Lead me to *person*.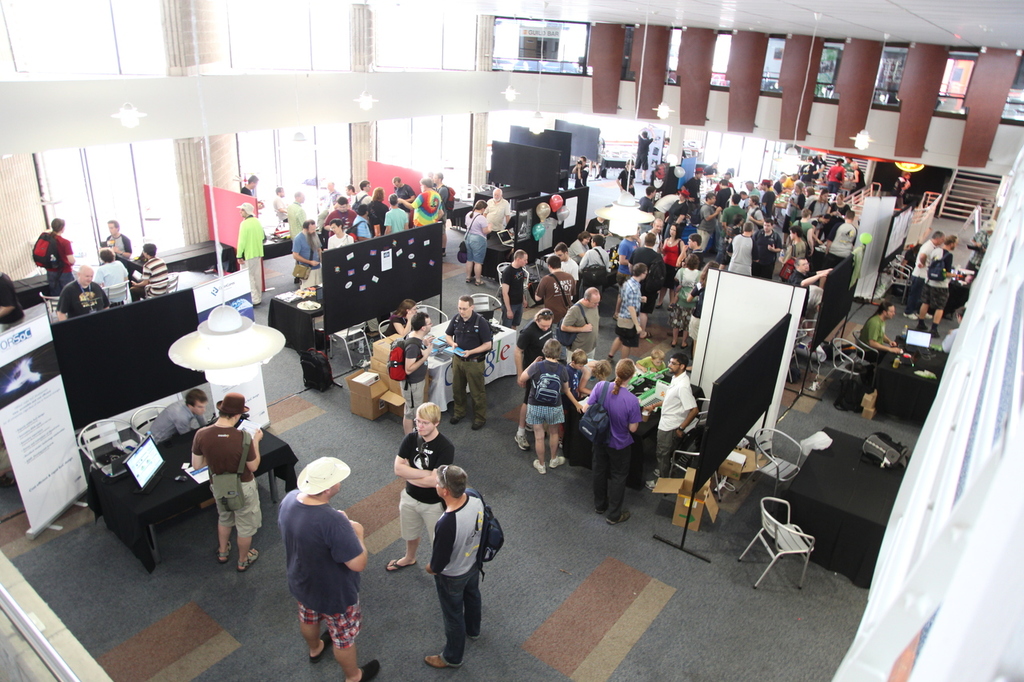
Lead to detection(50, 262, 114, 325).
